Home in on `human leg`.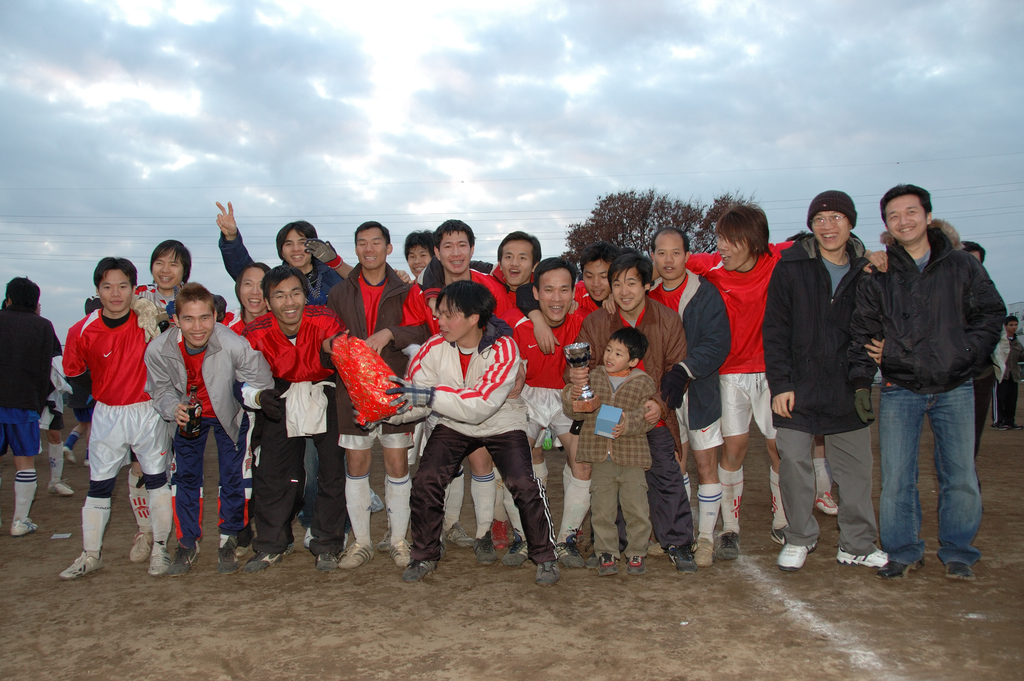
Homed in at left=342, top=444, right=378, bottom=563.
